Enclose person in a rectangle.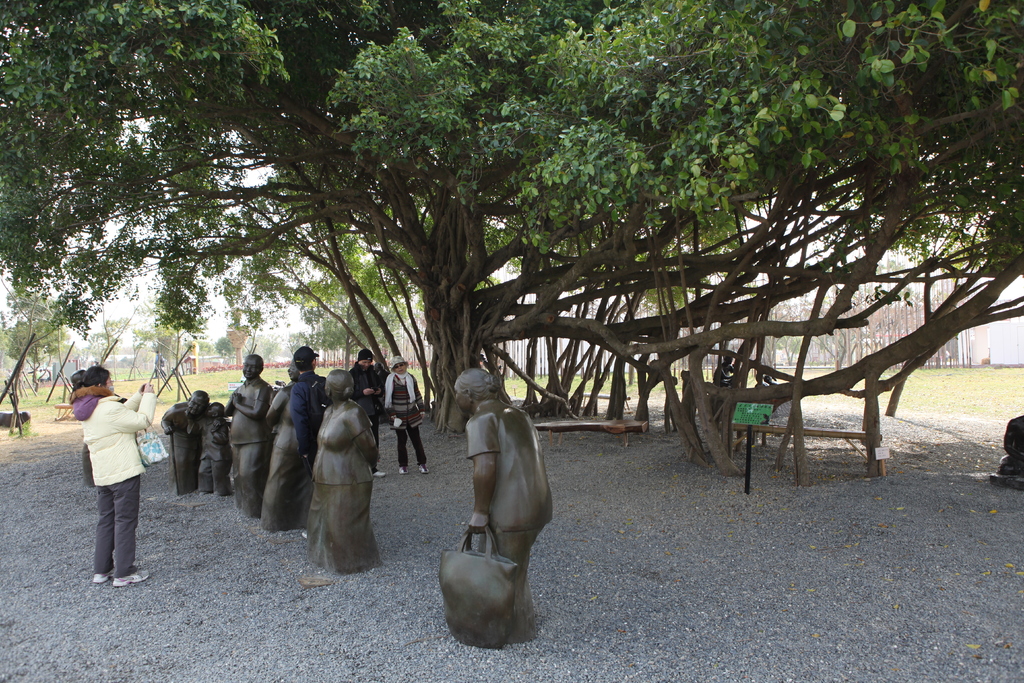
rect(70, 361, 161, 590).
